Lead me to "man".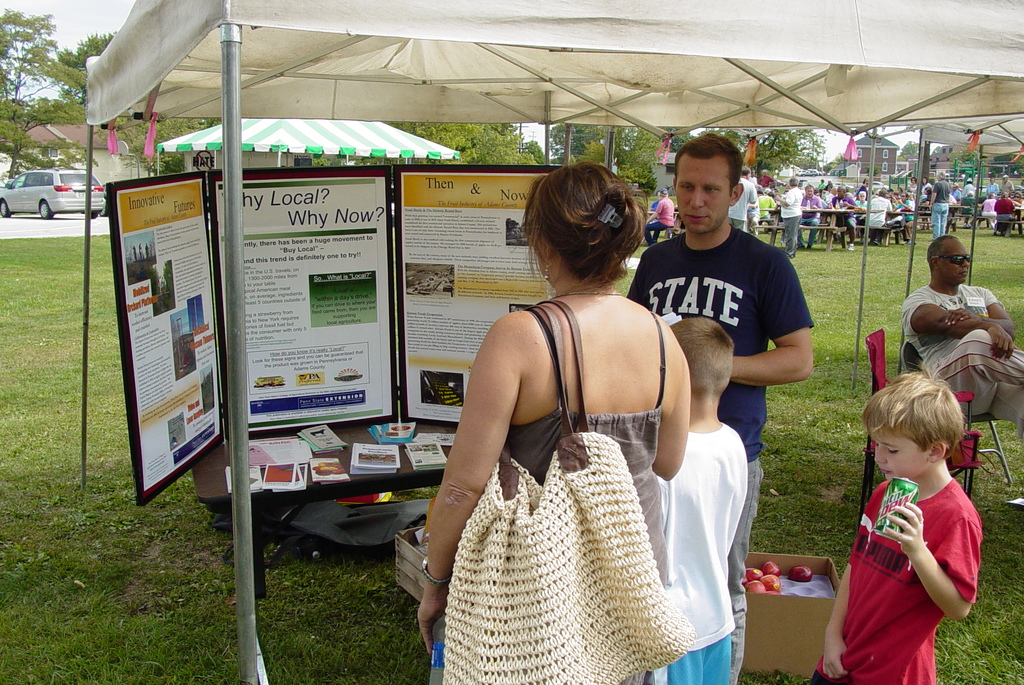
Lead to x1=643, y1=189, x2=675, y2=243.
